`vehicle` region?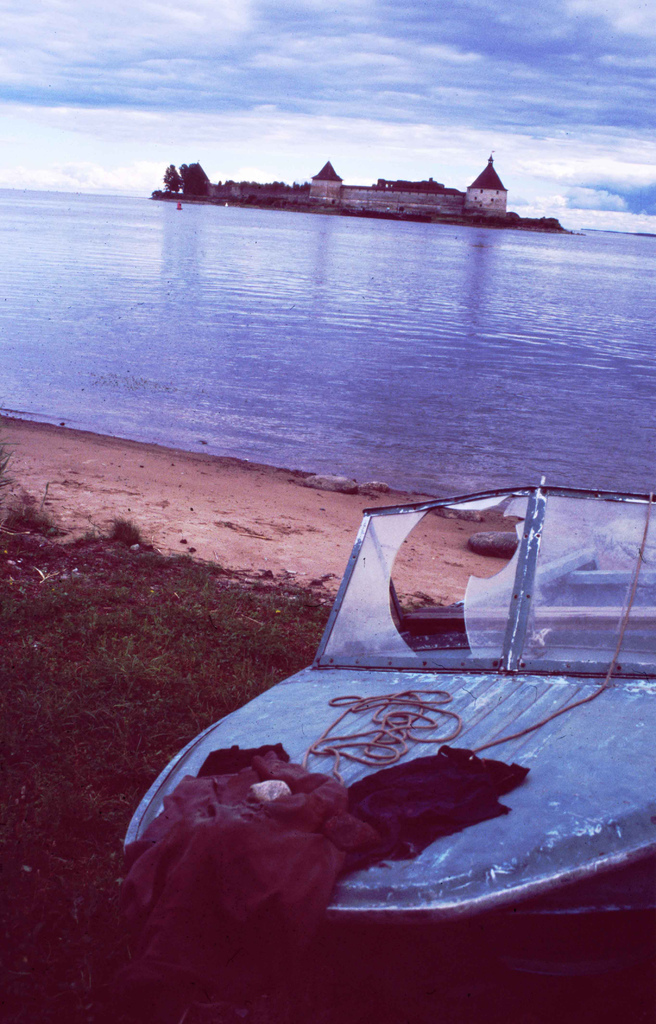
[left=118, top=472, right=655, bottom=932]
